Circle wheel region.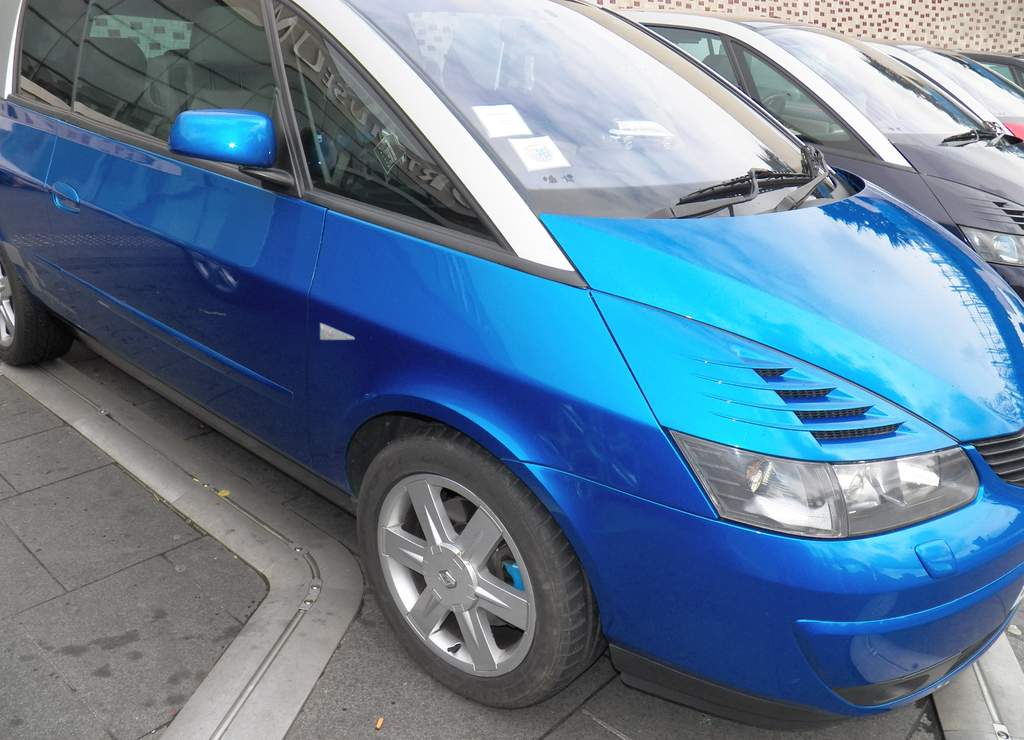
Region: locate(0, 243, 74, 368).
